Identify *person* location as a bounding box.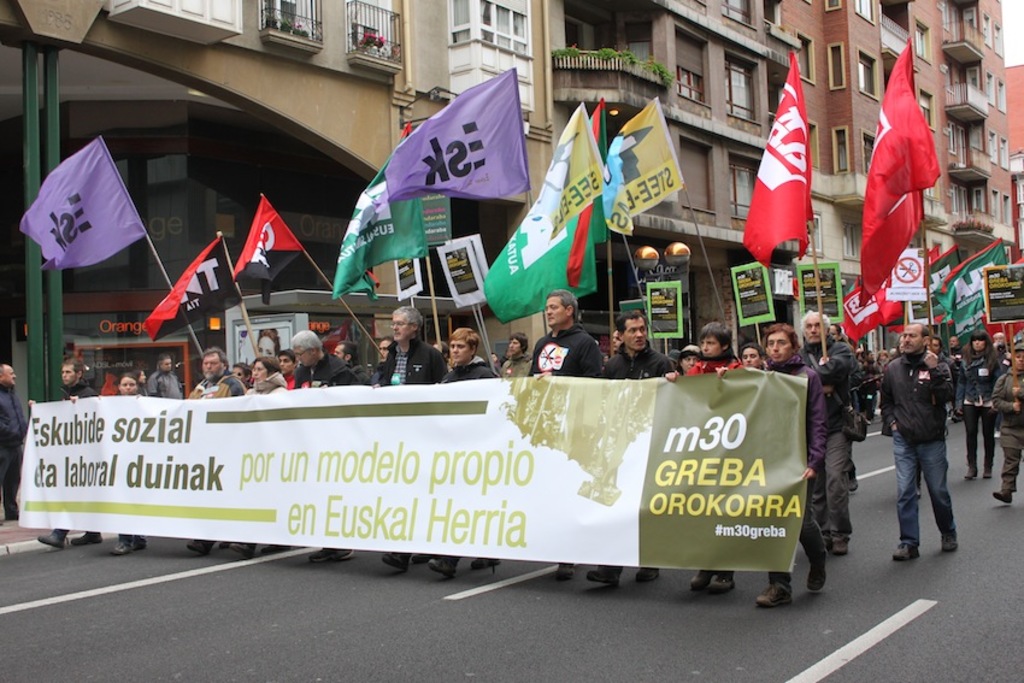
detection(20, 358, 102, 546).
